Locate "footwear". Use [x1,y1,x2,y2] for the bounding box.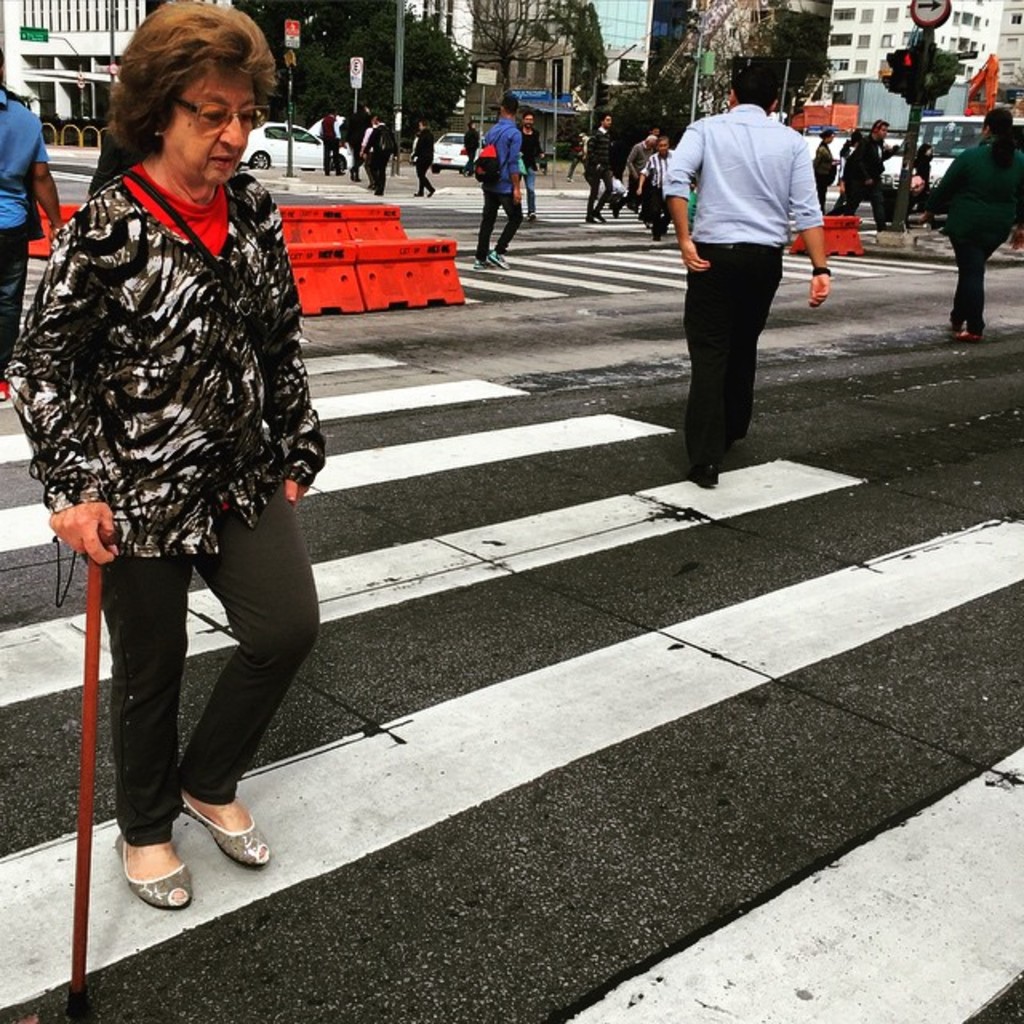
[682,454,720,490].
